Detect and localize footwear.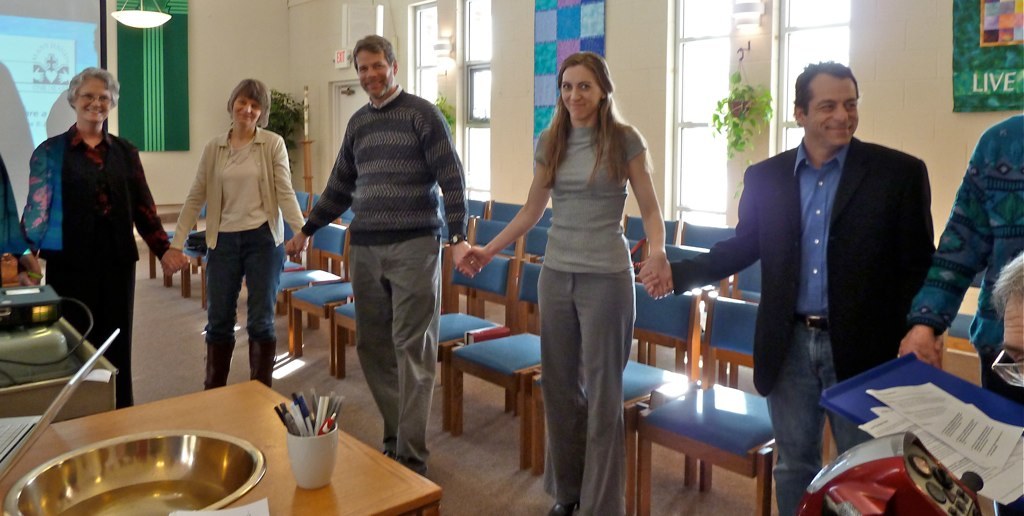
Localized at [540, 498, 574, 515].
